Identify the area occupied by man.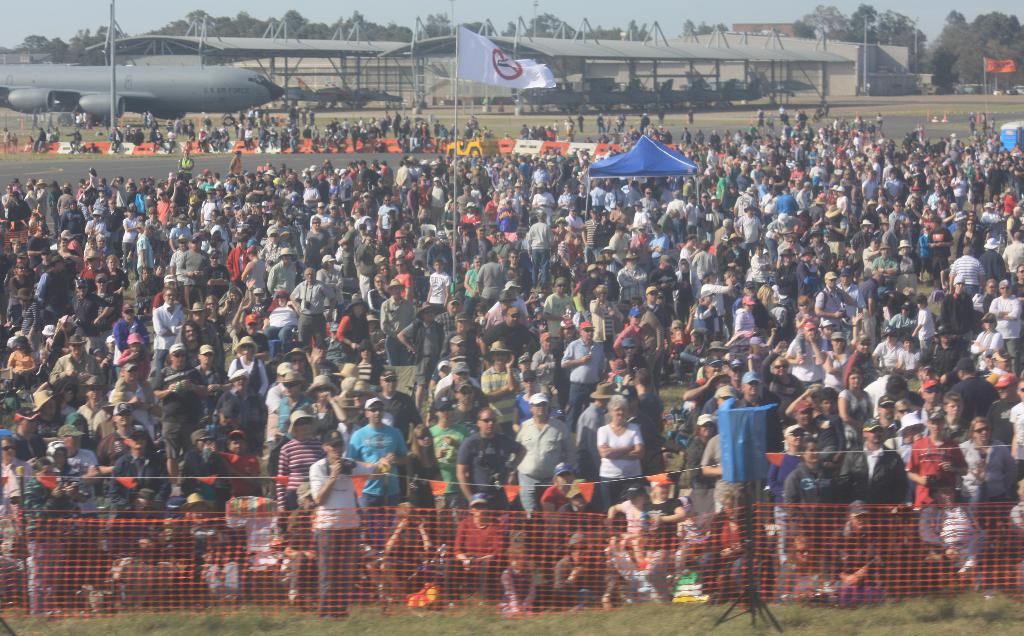
Area: <bbox>187, 340, 232, 407</bbox>.
